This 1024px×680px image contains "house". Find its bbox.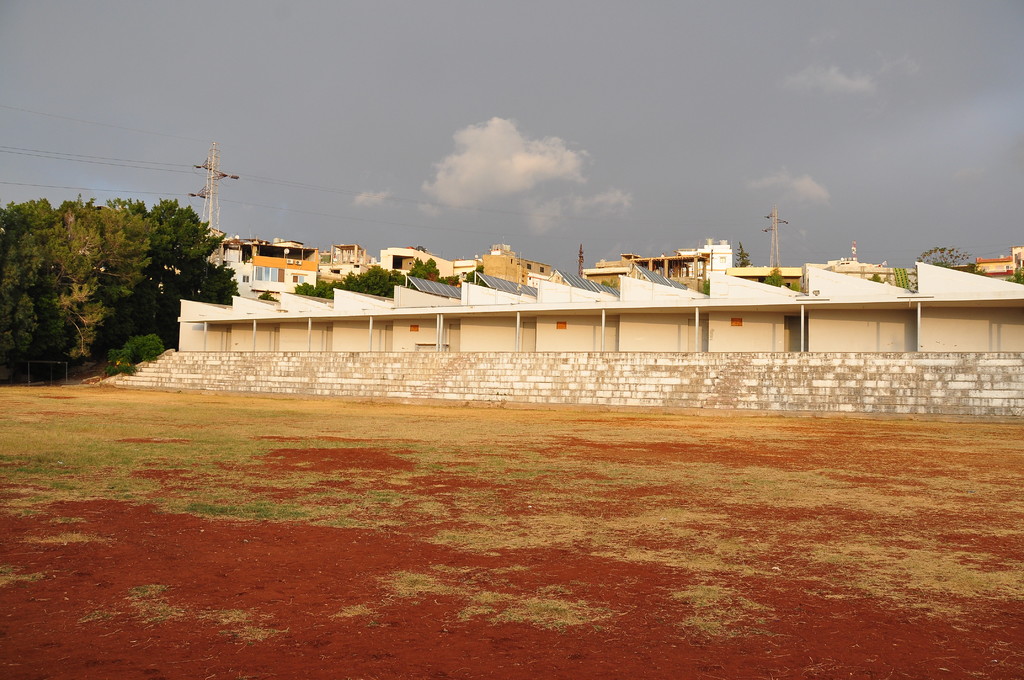
crop(383, 243, 461, 280).
